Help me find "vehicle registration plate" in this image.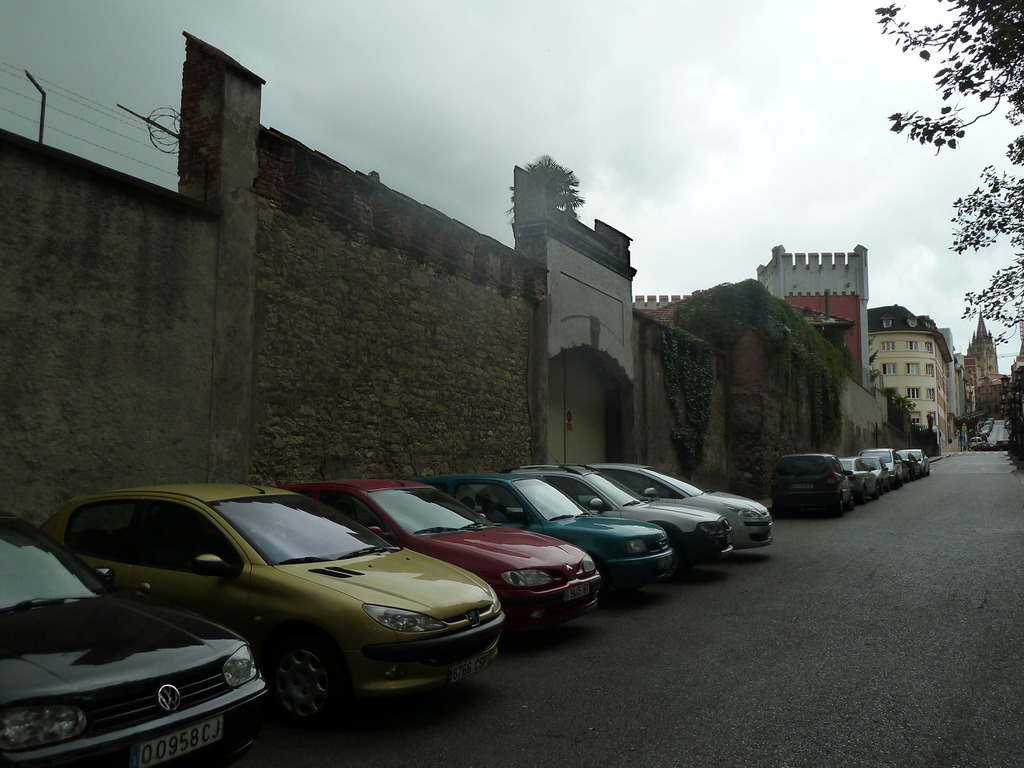
Found it: (left=451, top=641, right=499, bottom=684).
